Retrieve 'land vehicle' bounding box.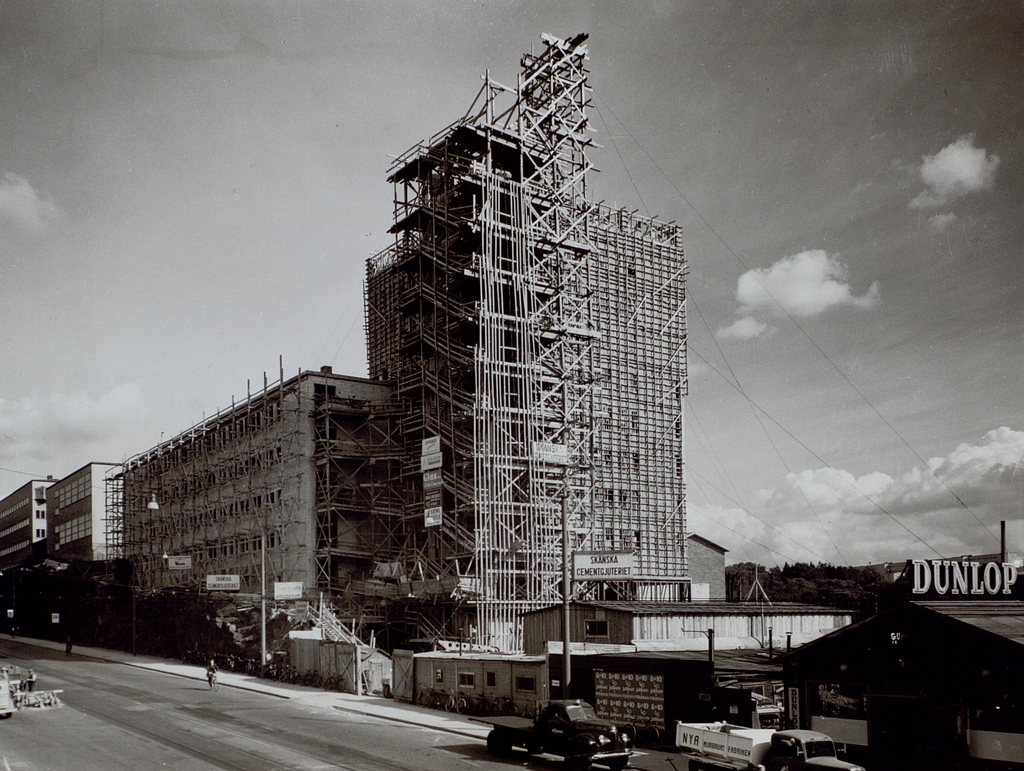
Bounding box: 675:717:862:770.
